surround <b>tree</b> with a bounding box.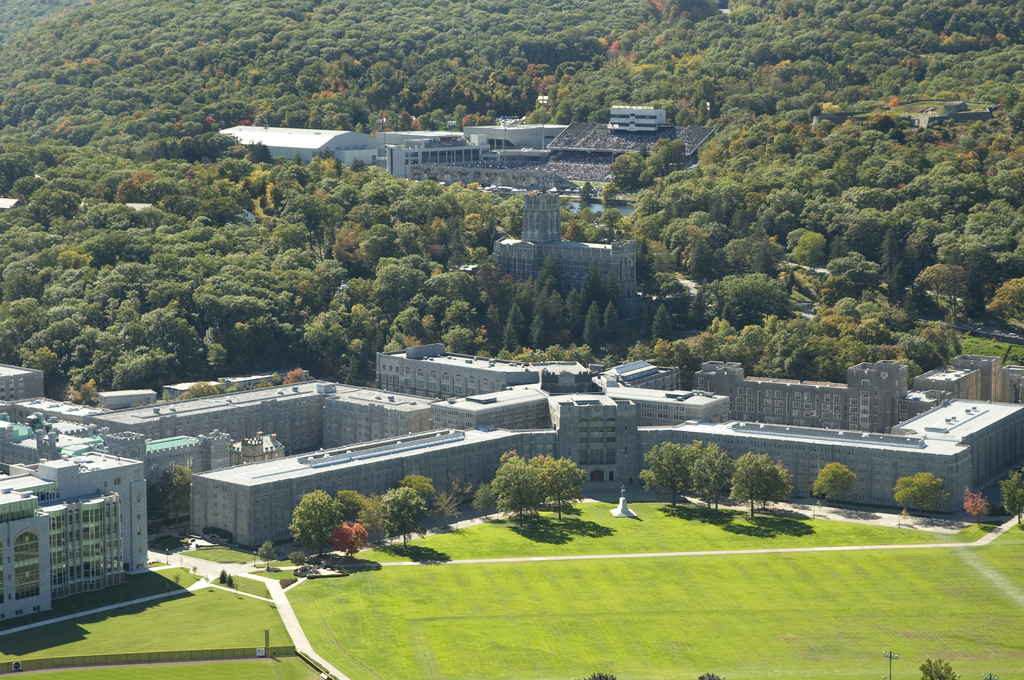
left=0, top=0, right=1023, bottom=429.
